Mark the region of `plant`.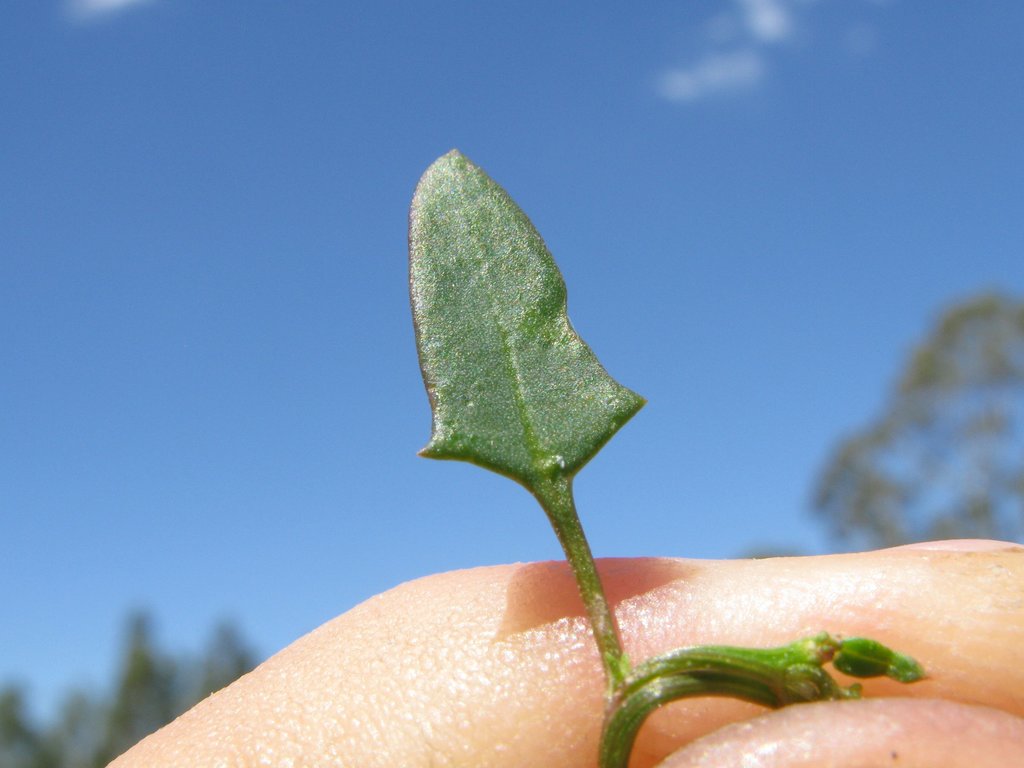
Region: 405/145/930/767.
